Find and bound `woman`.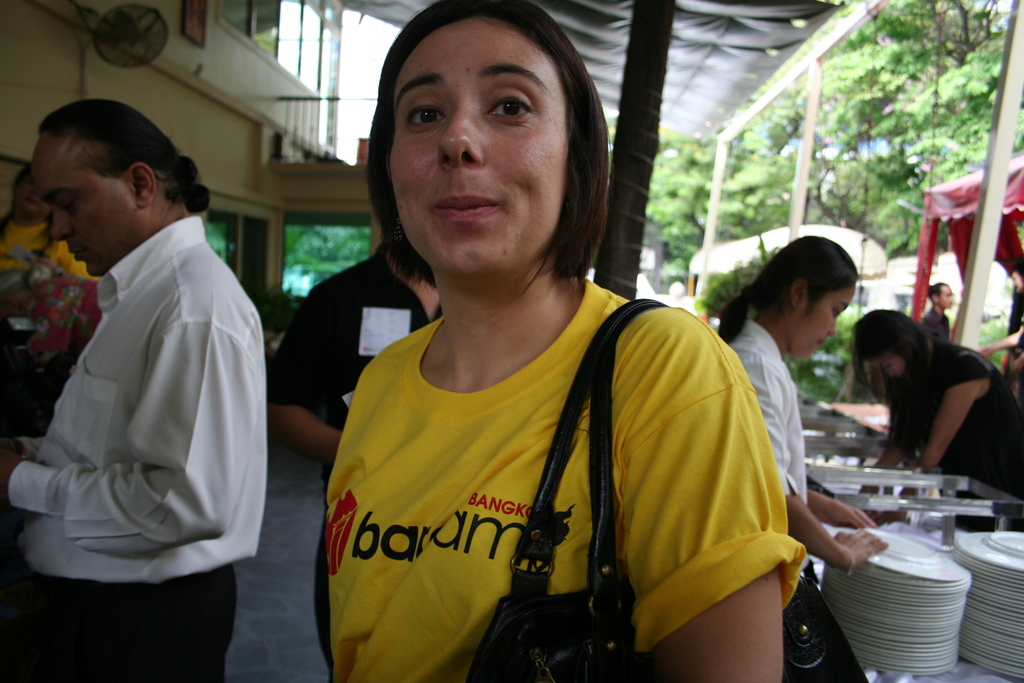
Bound: 249 77 825 672.
